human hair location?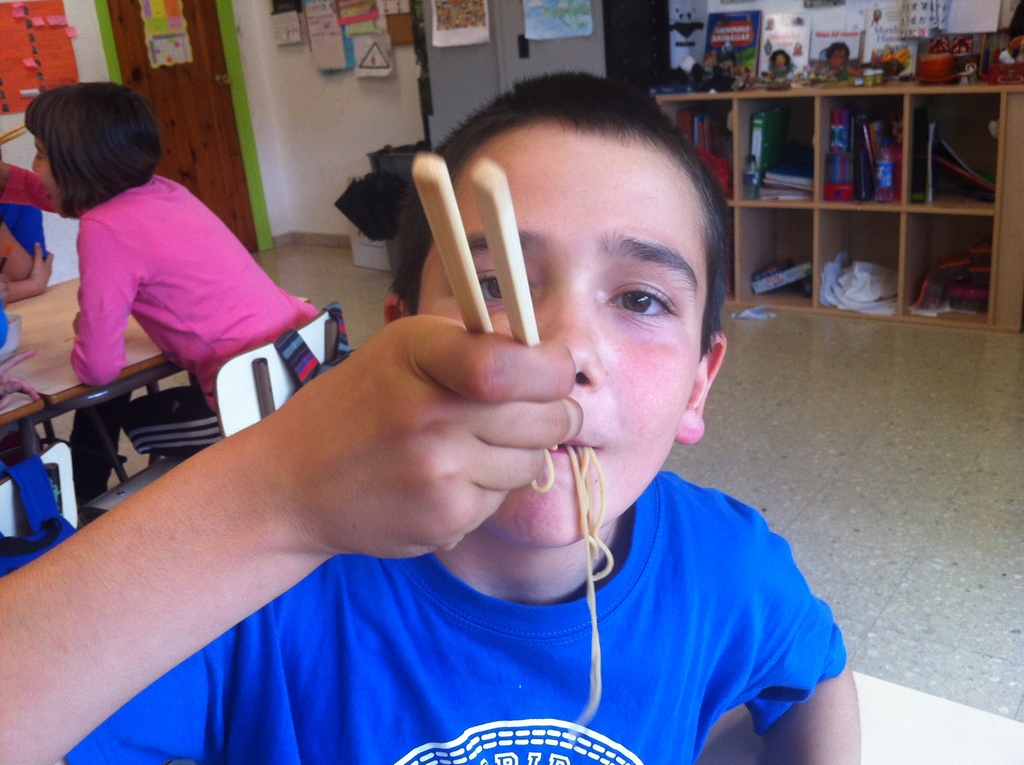
x1=390 y1=73 x2=728 y2=358
